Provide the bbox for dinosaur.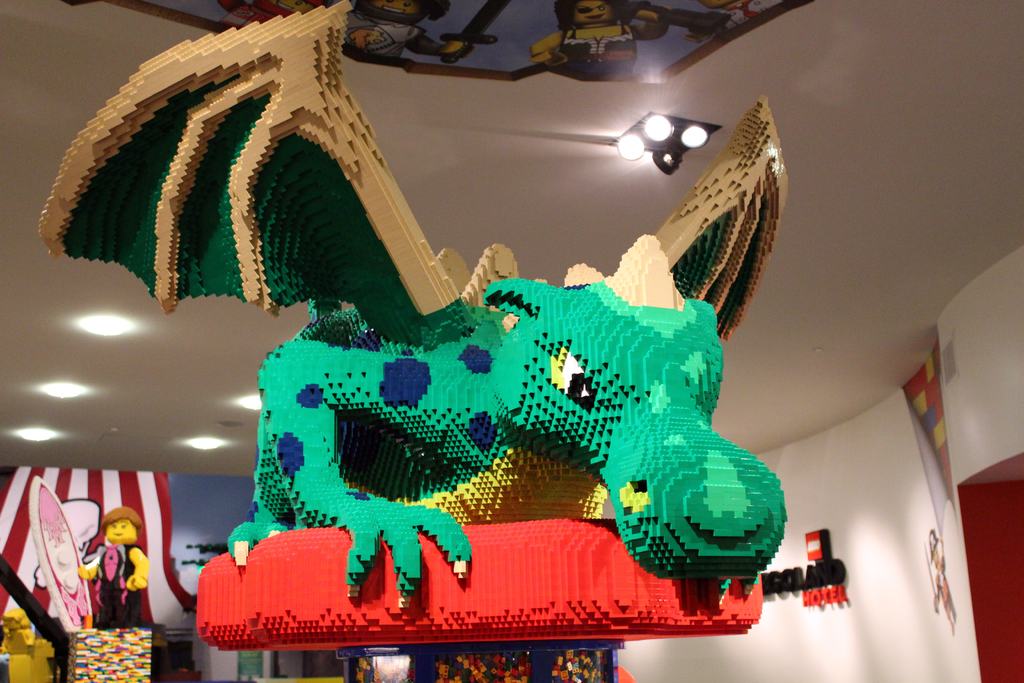
33:1:788:607.
